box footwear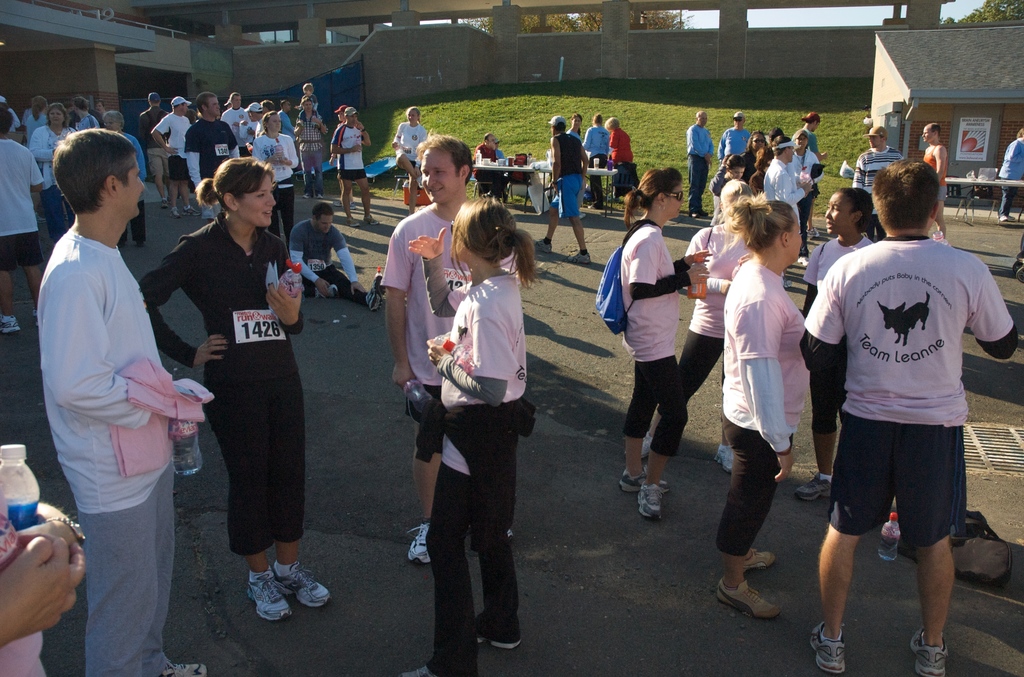
709 576 776 617
